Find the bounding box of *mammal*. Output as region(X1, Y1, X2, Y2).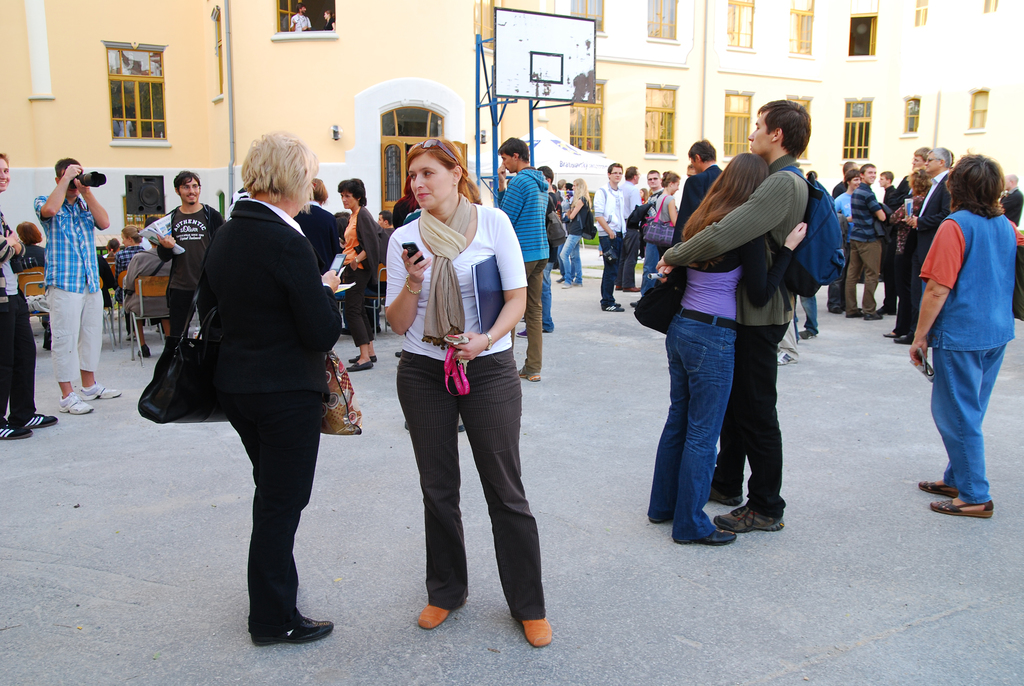
region(125, 206, 173, 357).
